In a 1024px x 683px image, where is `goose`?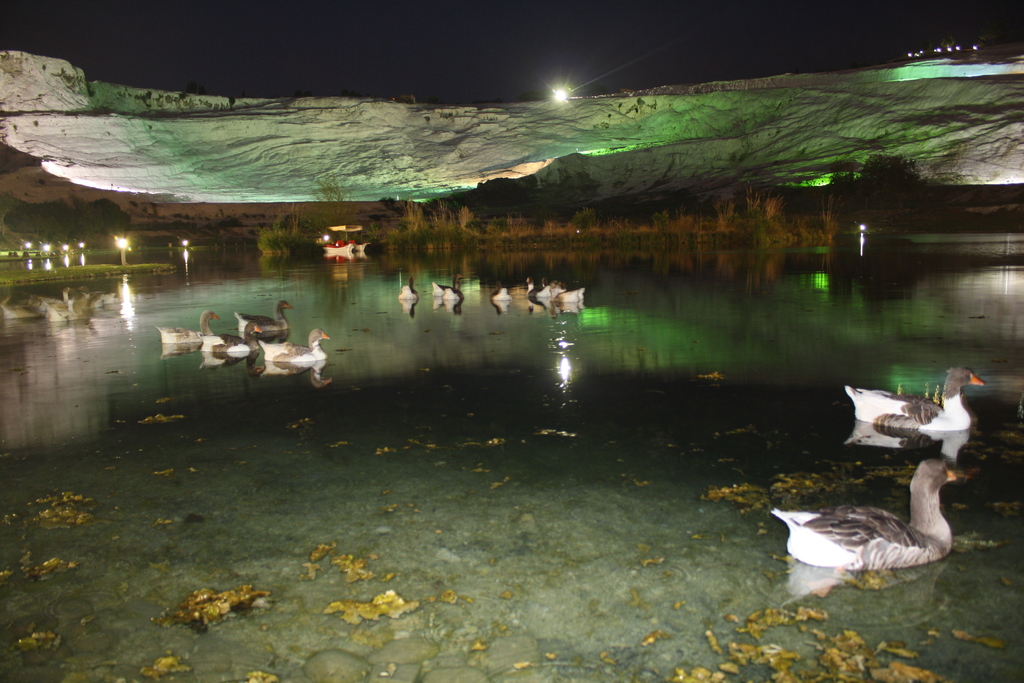
left=235, top=300, right=291, bottom=331.
